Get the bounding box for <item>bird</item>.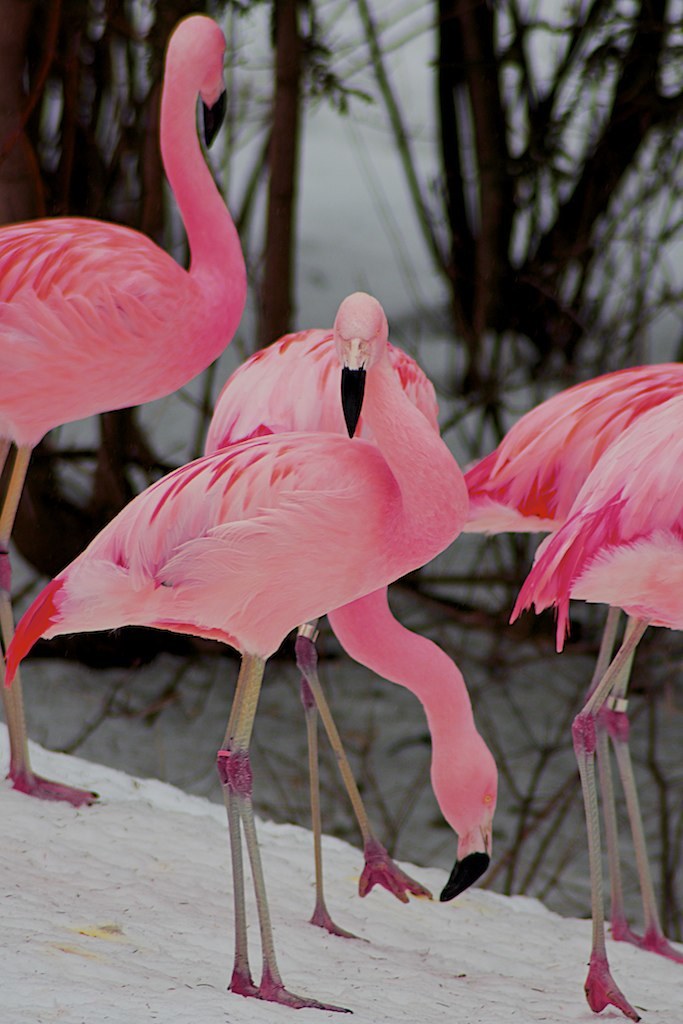
box=[0, 2, 233, 804].
